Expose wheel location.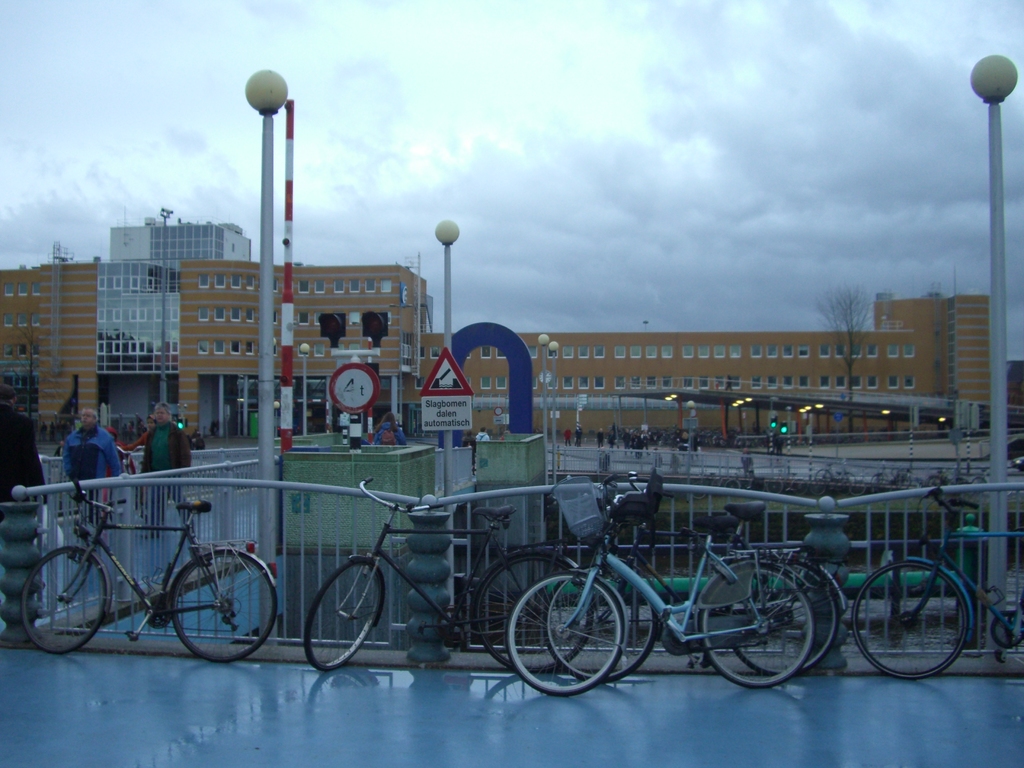
Exposed at [left=175, top=550, right=283, bottom=664].
